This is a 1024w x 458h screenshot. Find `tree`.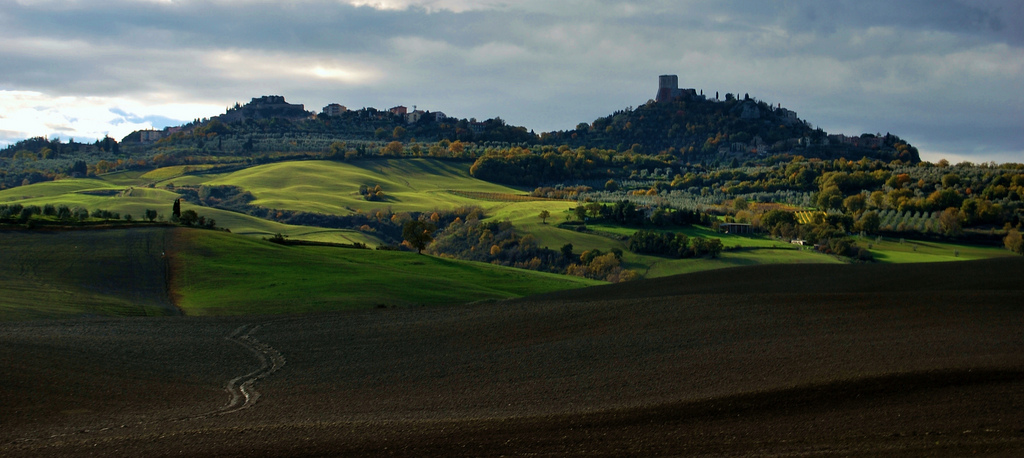
Bounding box: 1010, 174, 1023, 190.
